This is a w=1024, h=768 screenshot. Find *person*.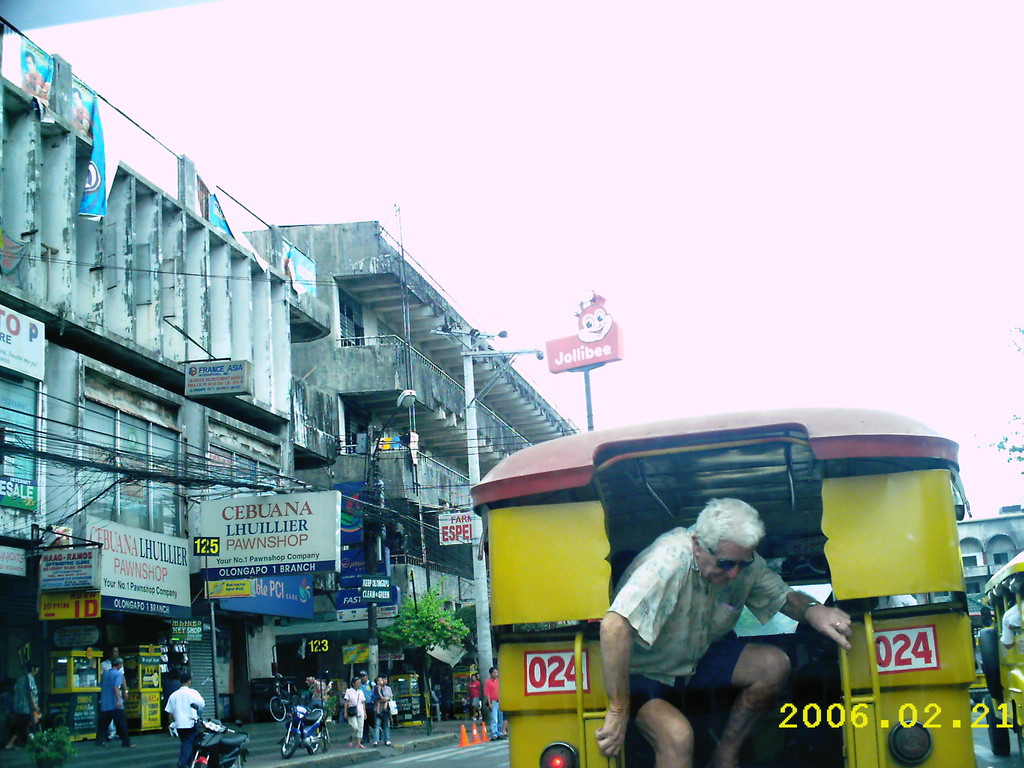
Bounding box: rect(483, 664, 504, 741).
